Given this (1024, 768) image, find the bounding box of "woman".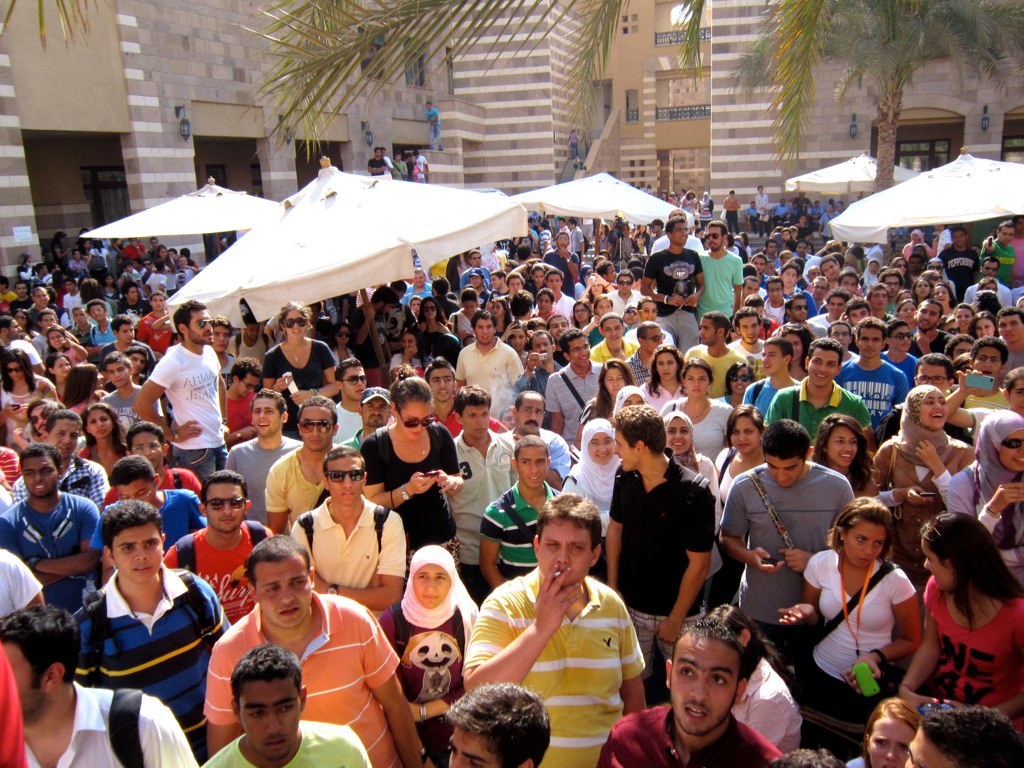
rect(44, 344, 89, 392).
